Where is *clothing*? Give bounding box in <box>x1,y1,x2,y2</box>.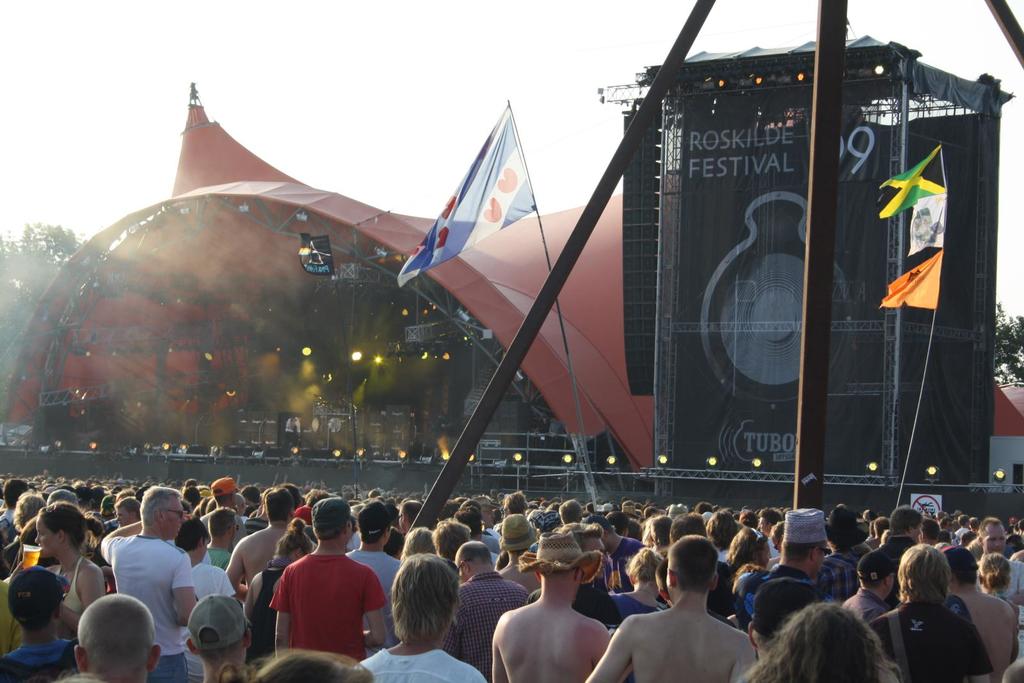
<box>245,514,269,535</box>.
